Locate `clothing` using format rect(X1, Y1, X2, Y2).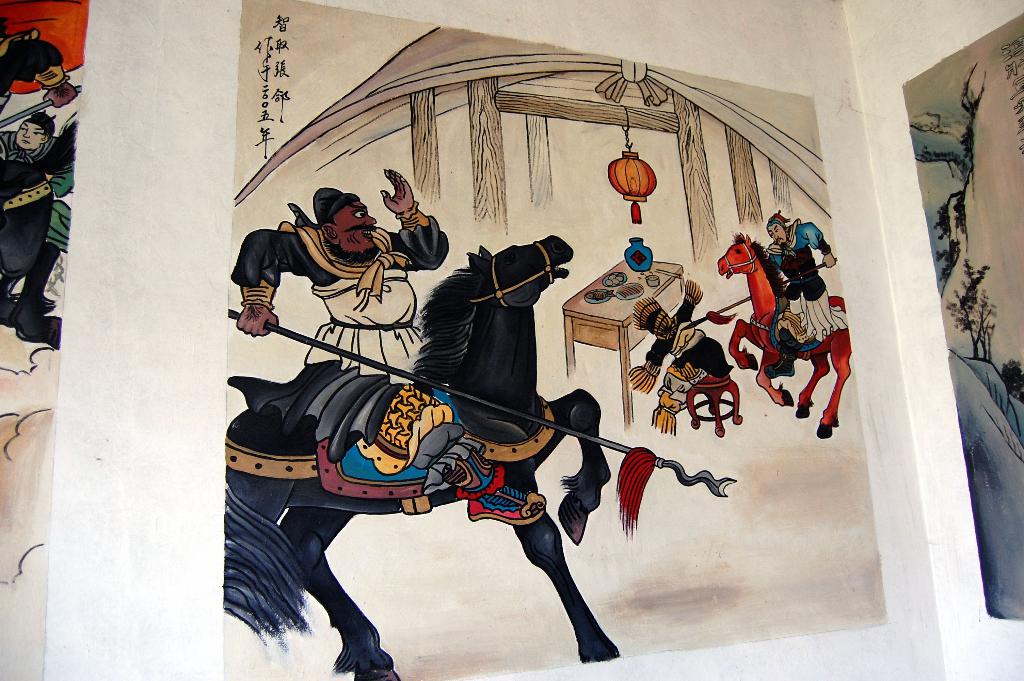
rect(225, 213, 454, 452).
